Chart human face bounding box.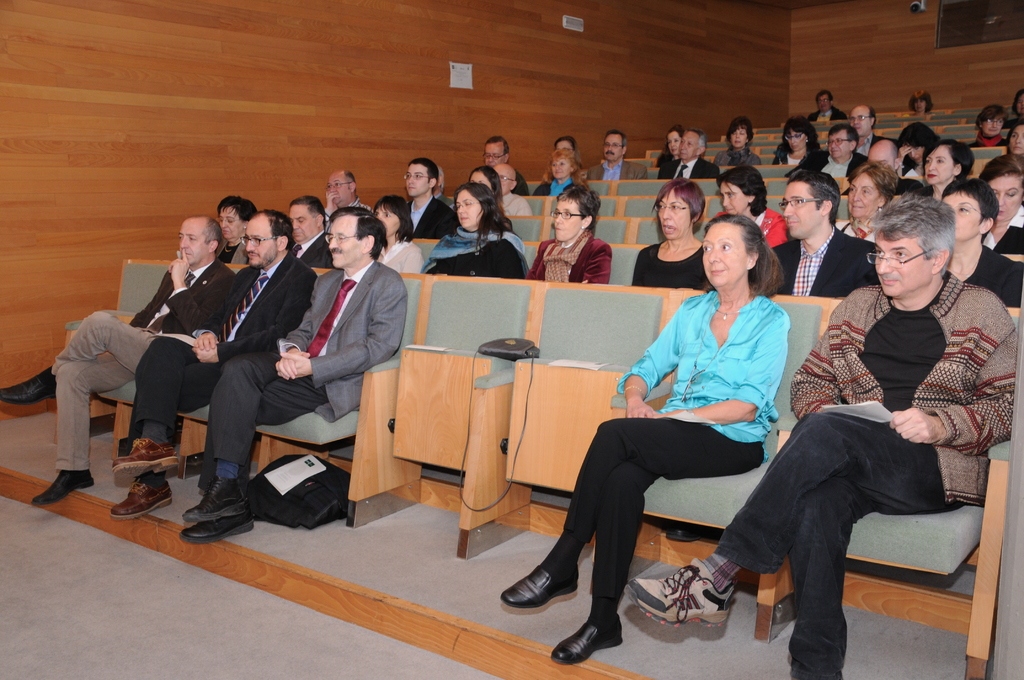
Charted: region(457, 190, 482, 227).
